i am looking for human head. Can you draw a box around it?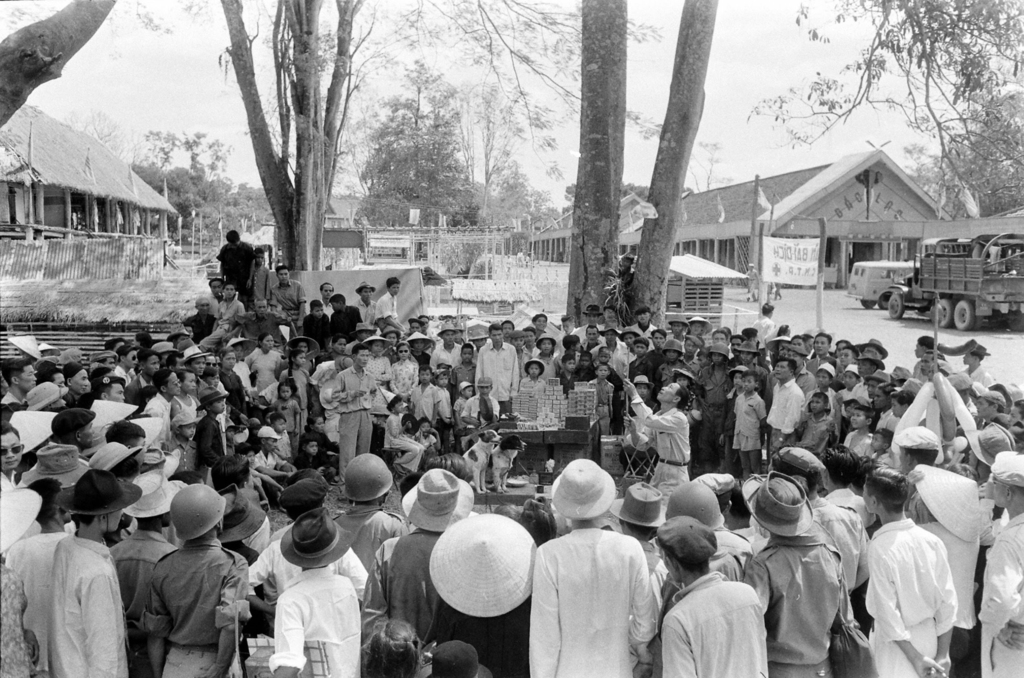
Sure, the bounding box is 561, 313, 575, 334.
